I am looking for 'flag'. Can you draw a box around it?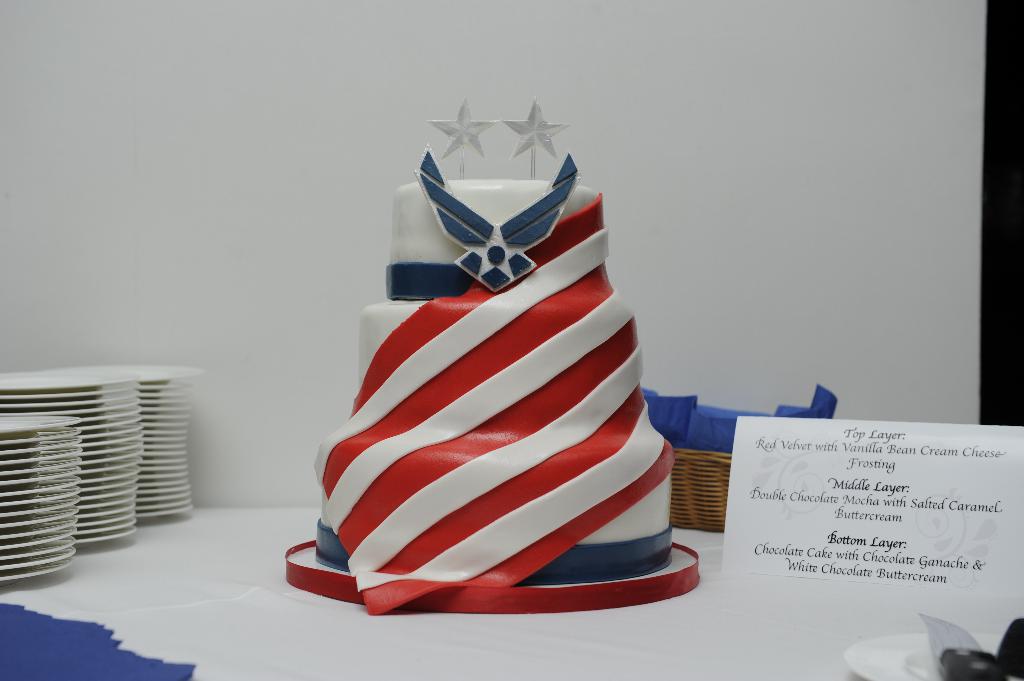
Sure, the bounding box is (308,188,683,619).
